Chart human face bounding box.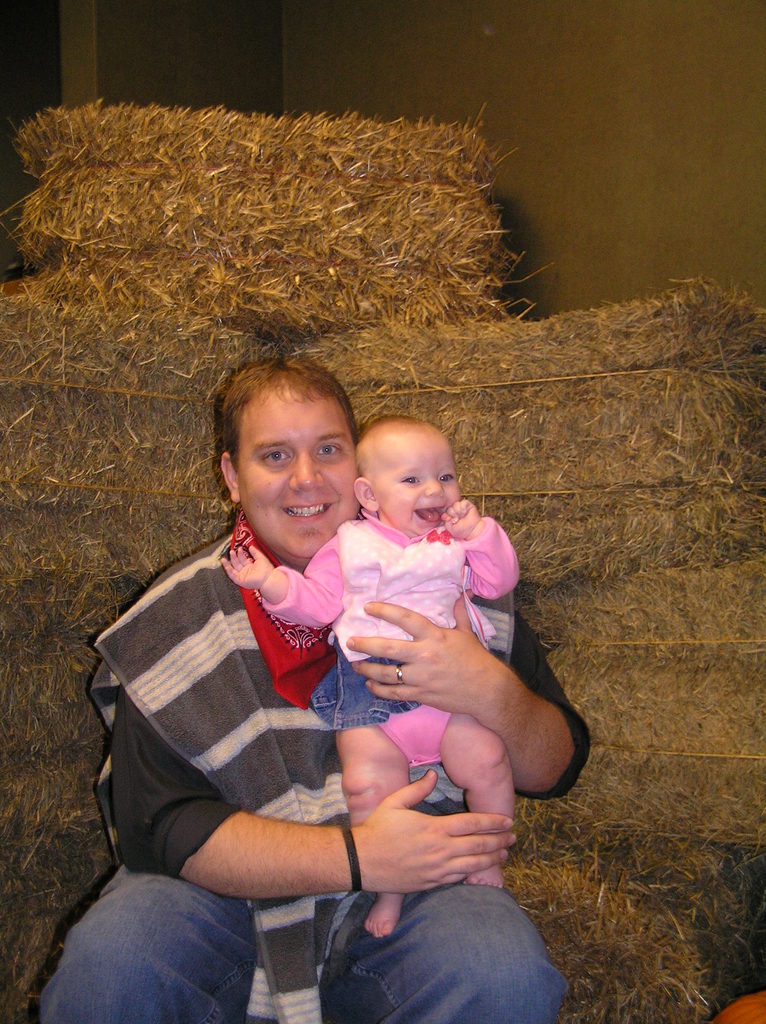
Charted: (left=228, top=389, right=362, bottom=557).
